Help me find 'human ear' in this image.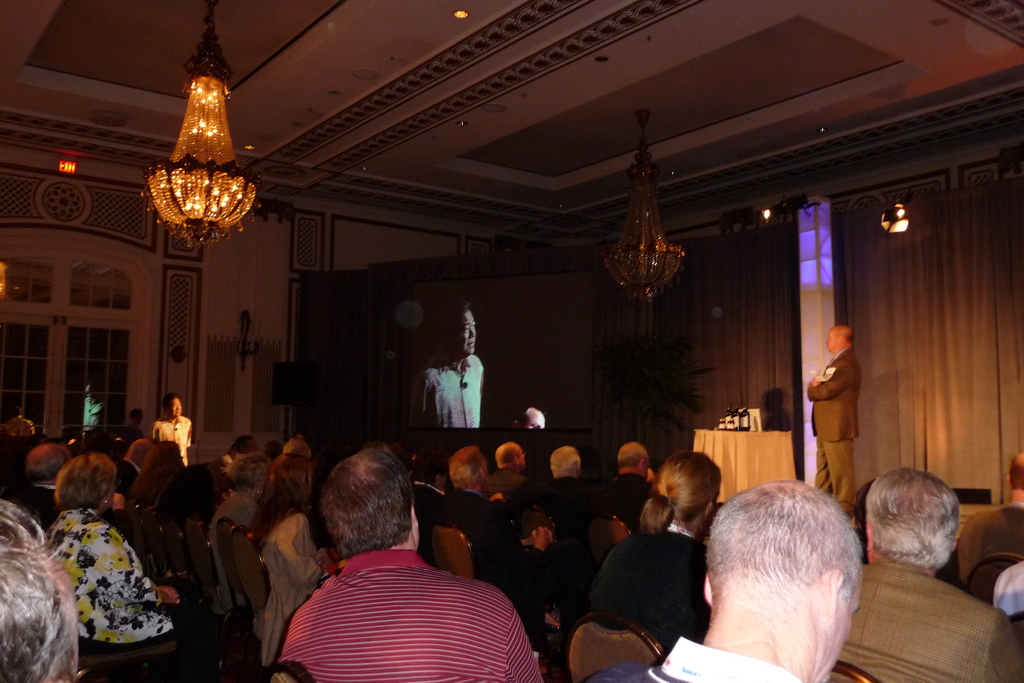
Found it: 703 503 713 524.
